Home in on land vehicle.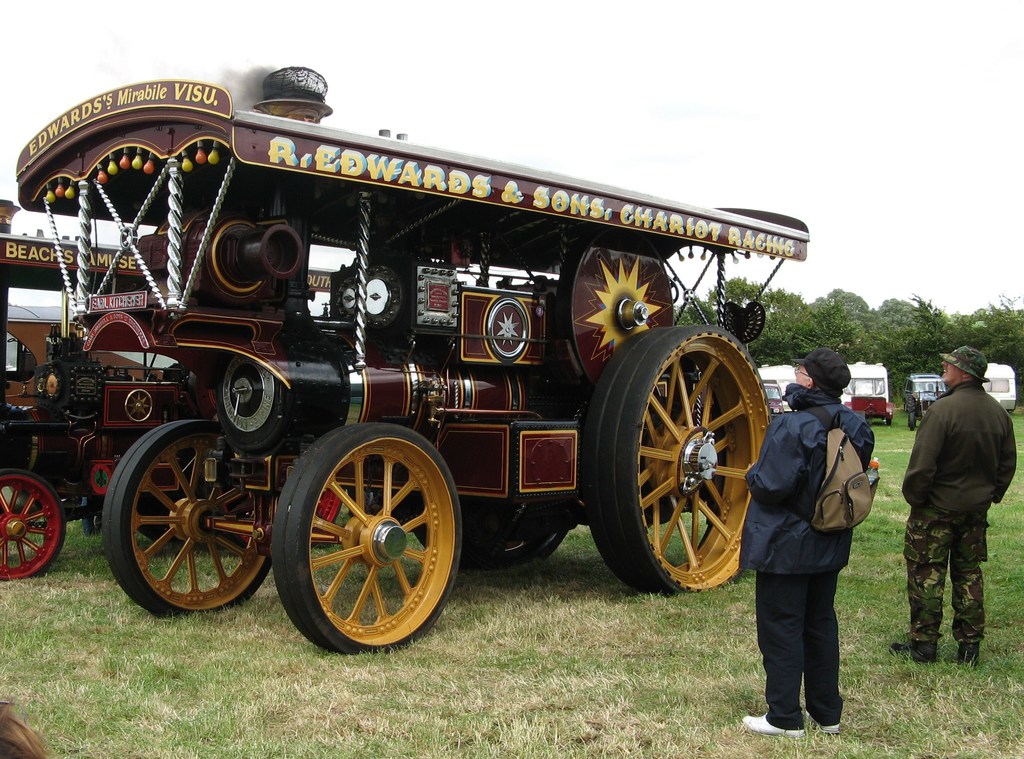
Homed in at 848/363/894/419.
